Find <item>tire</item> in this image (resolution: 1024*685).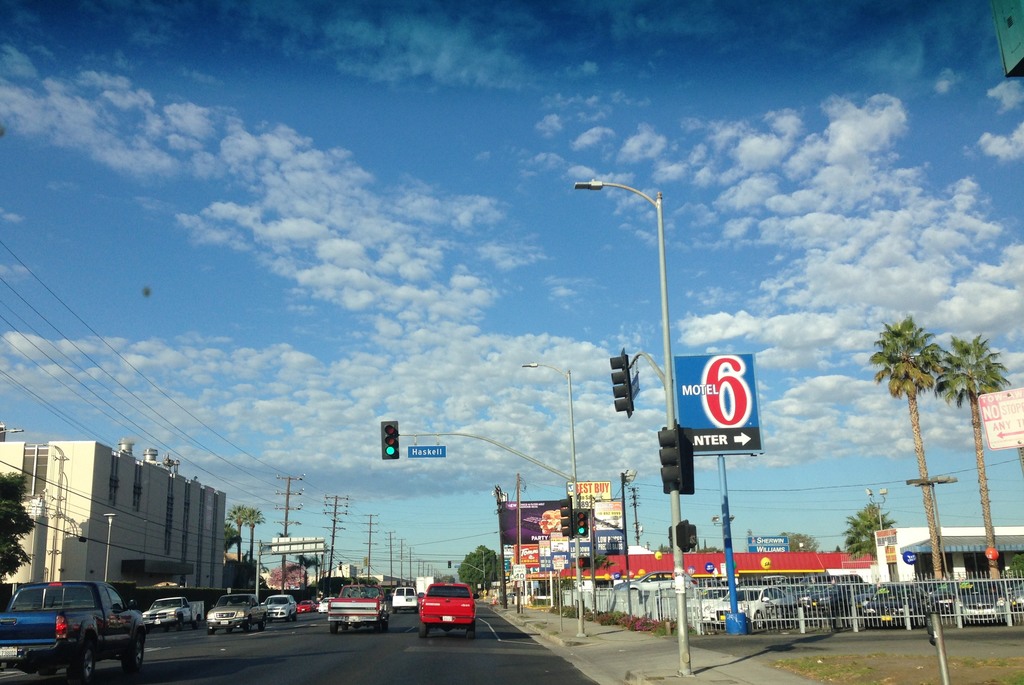
BBox(206, 627, 216, 633).
